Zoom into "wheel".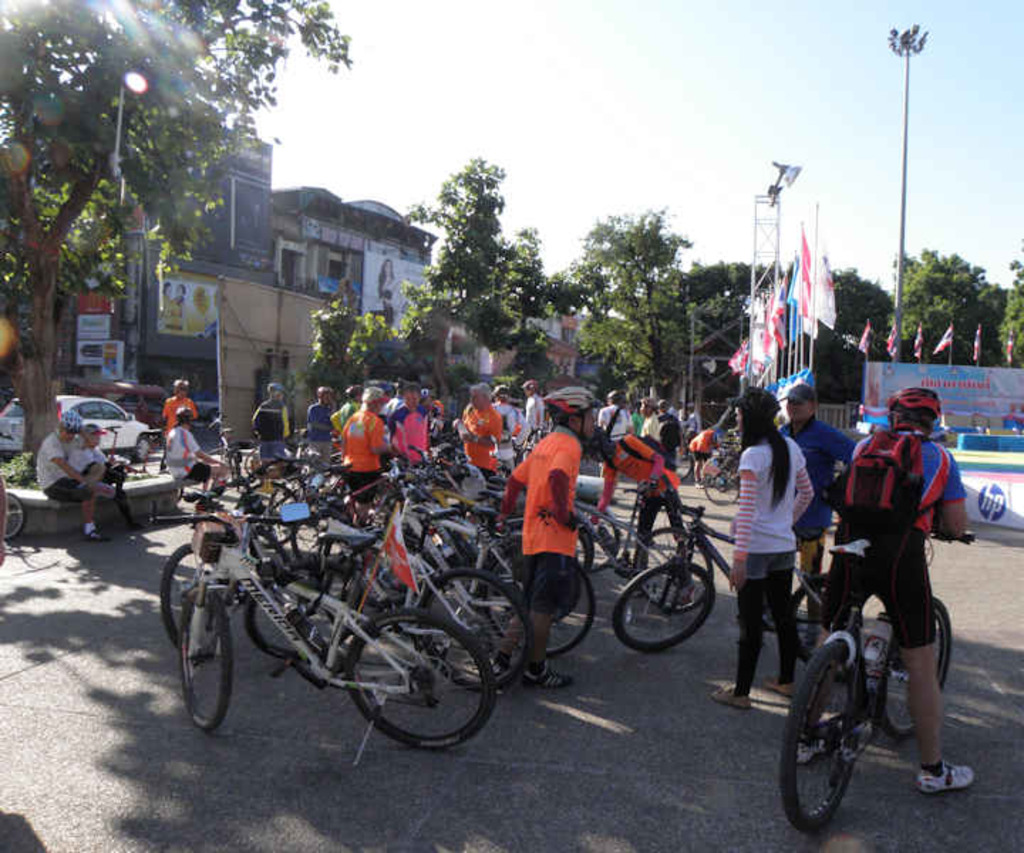
Zoom target: box(677, 448, 698, 488).
